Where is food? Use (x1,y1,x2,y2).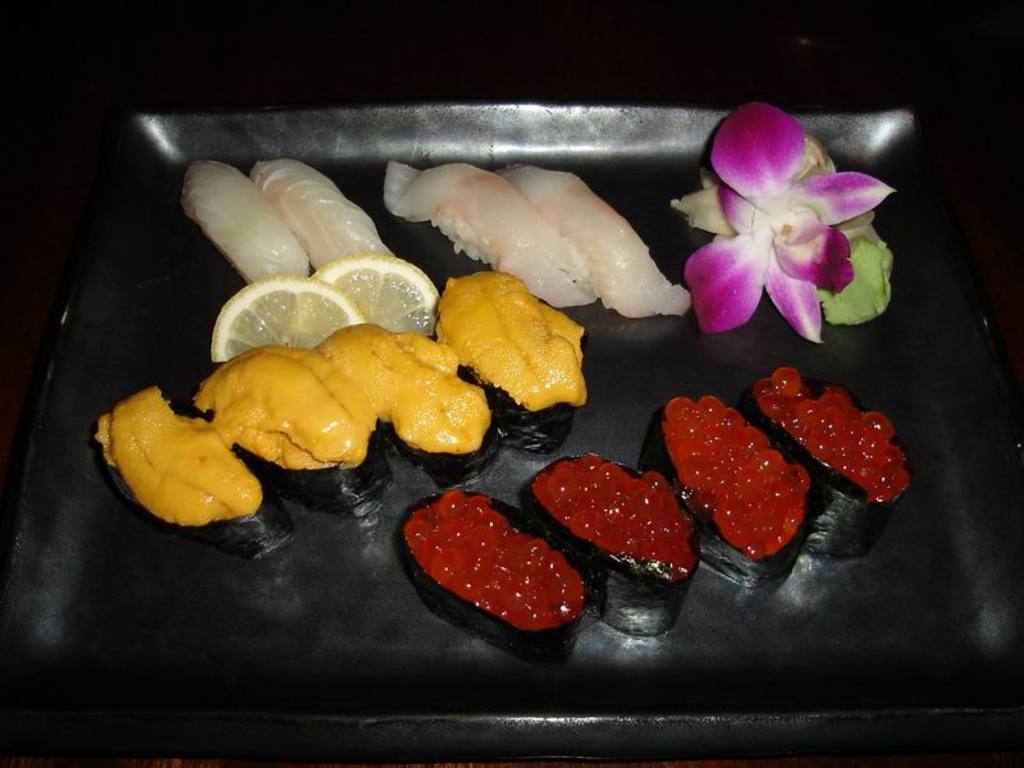
(535,454,692,572).
